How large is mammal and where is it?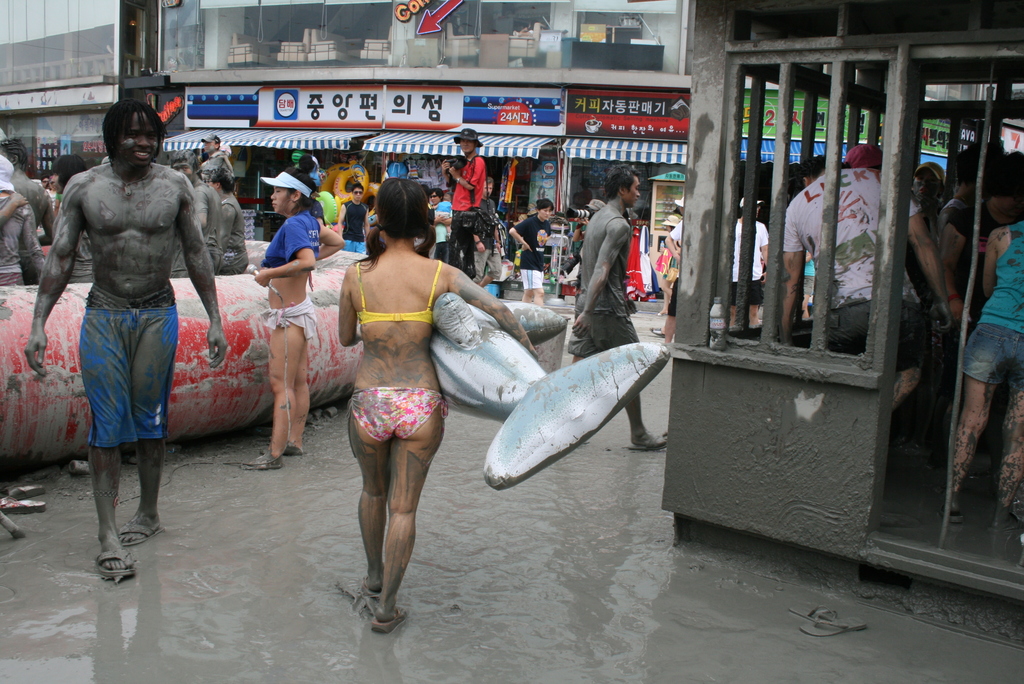
Bounding box: crop(17, 108, 248, 515).
